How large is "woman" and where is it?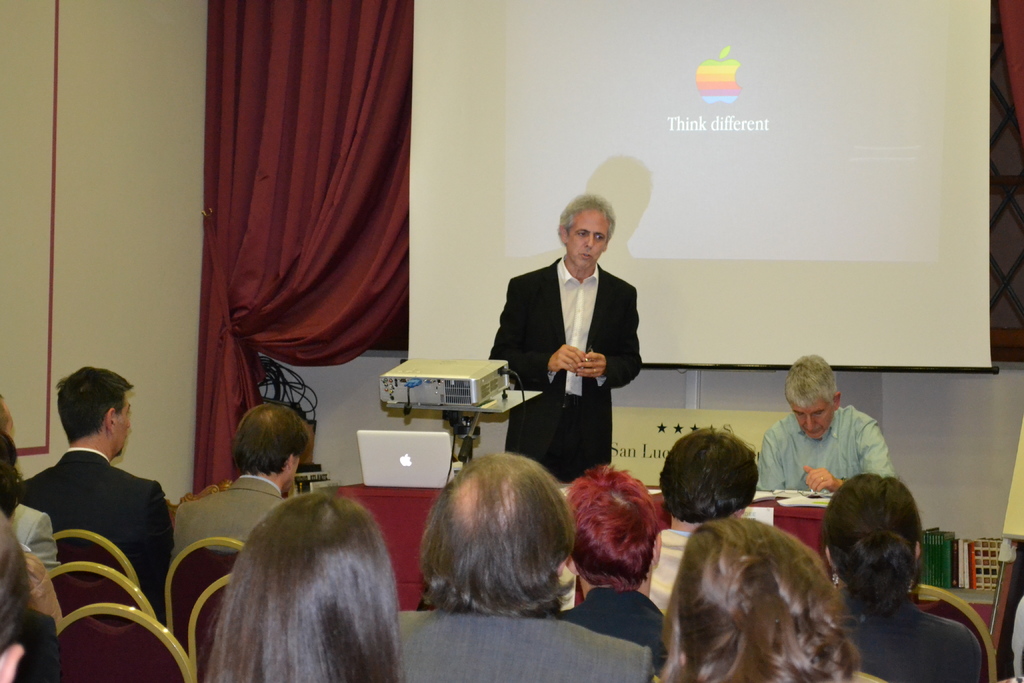
Bounding box: 644/423/755/620.
